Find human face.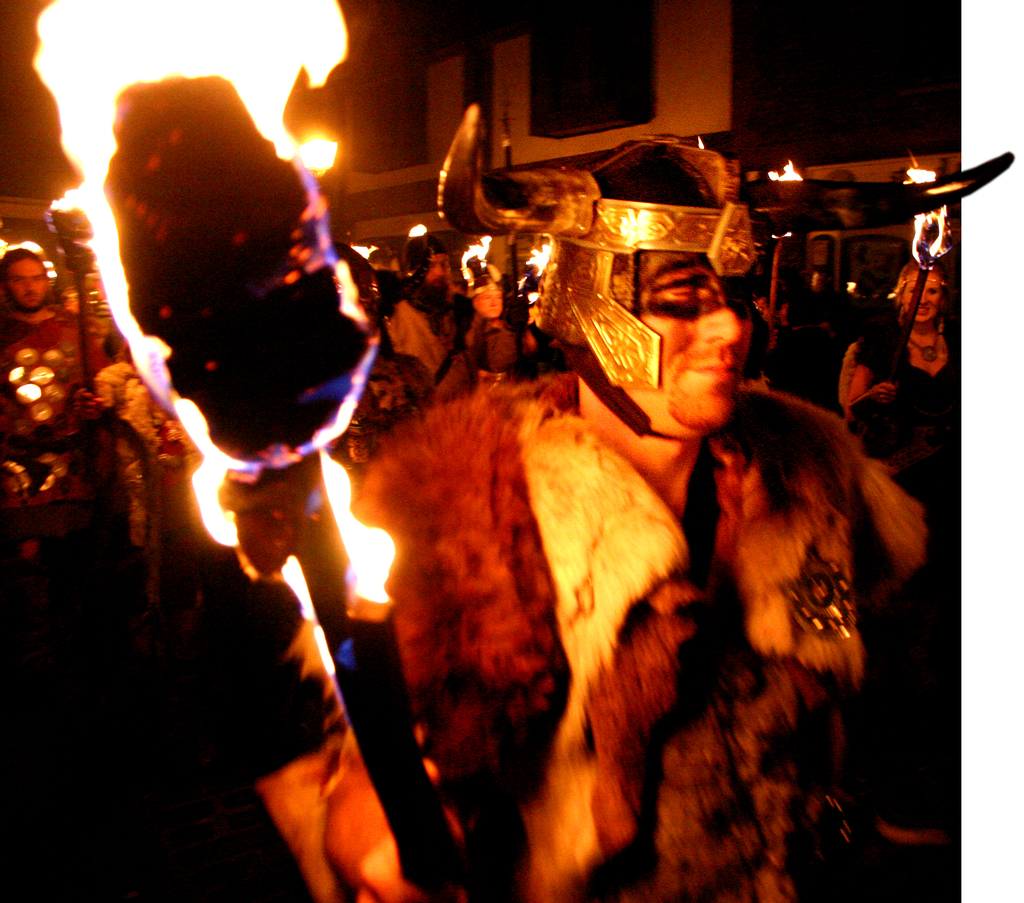
<region>2, 252, 51, 306</region>.
